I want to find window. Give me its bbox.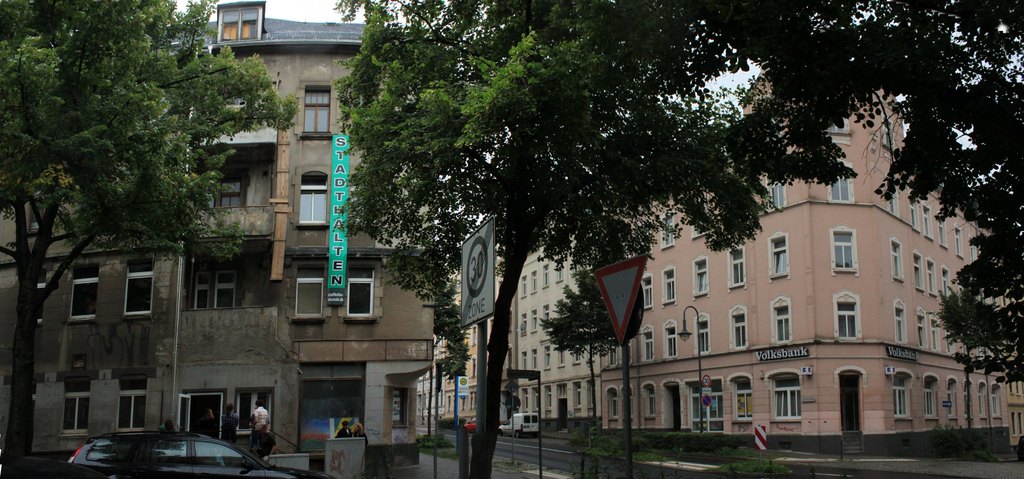
l=932, t=316, r=942, b=348.
